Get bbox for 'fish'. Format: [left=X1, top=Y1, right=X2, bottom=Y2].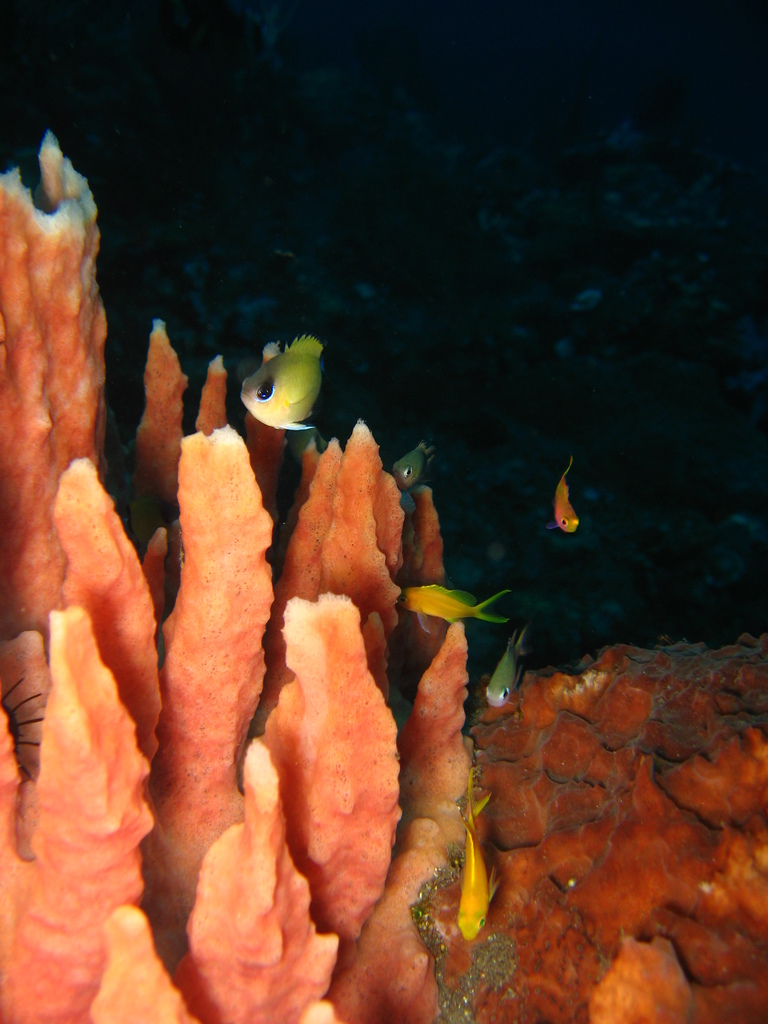
[left=233, top=333, right=332, bottom=434].
